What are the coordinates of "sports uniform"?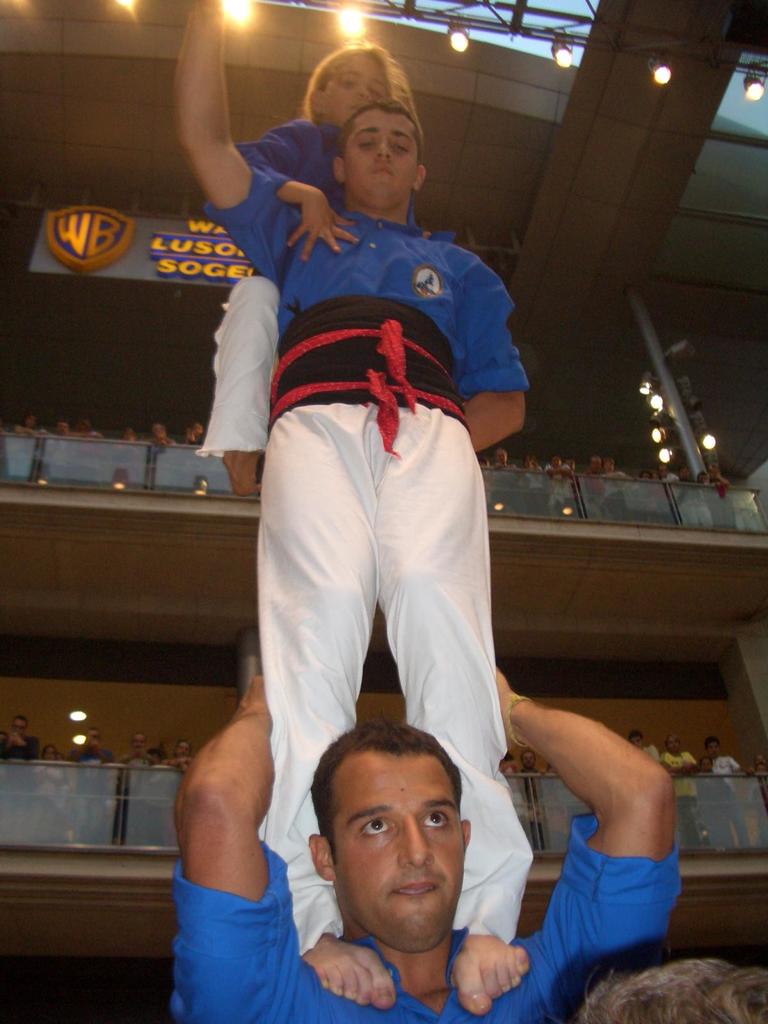
177,808,678,1023.
